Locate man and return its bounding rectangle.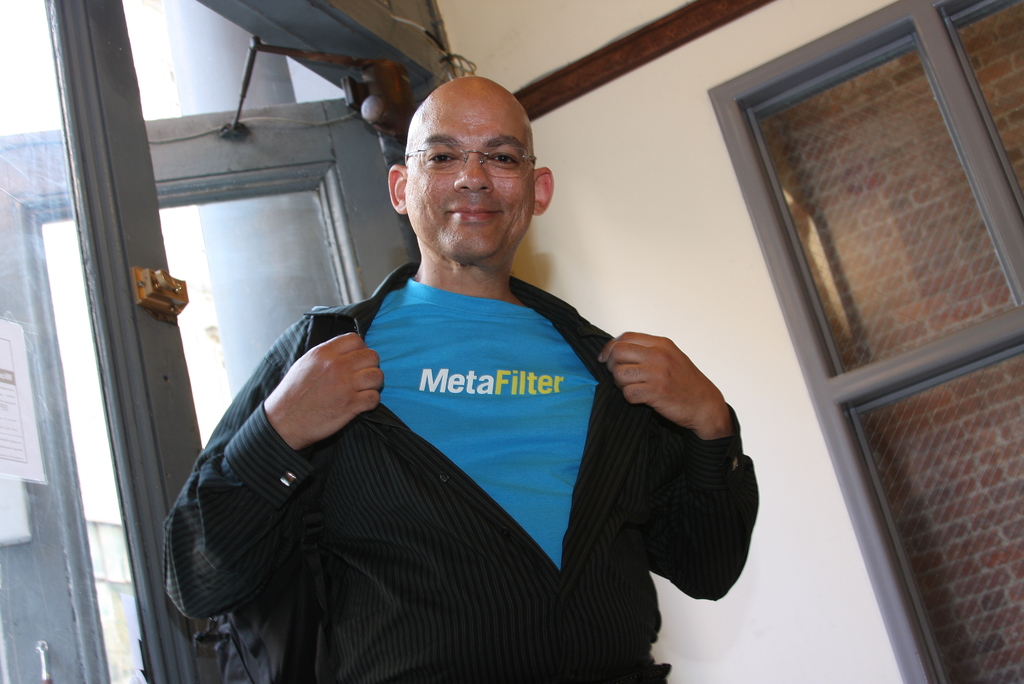
left=161, top=67, right=756, bottom=683.
